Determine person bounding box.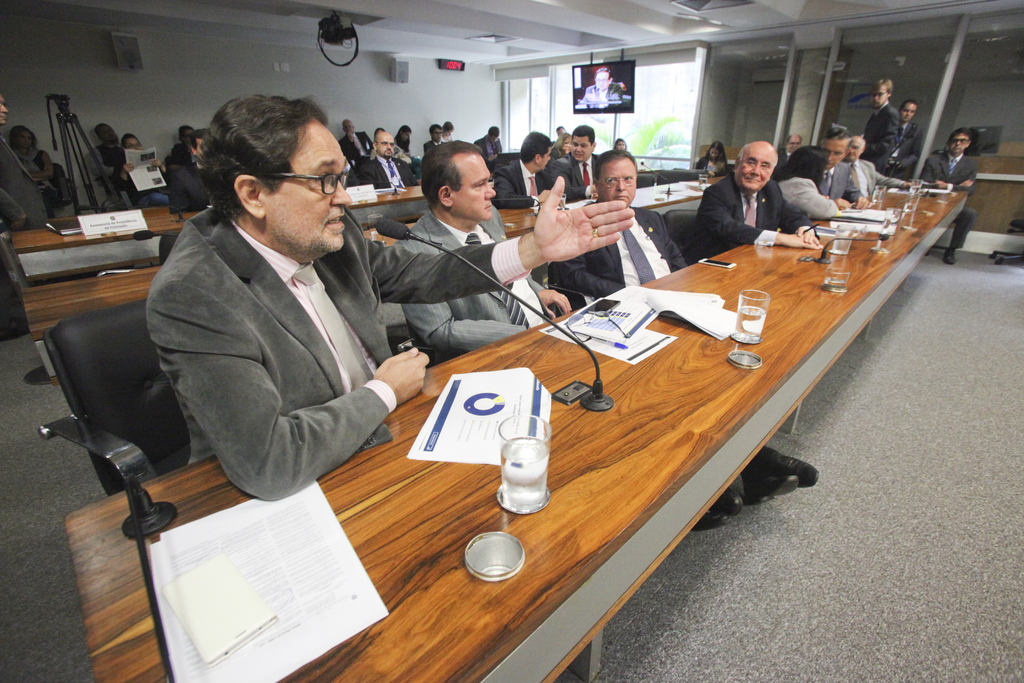
Determined: left=585, top=70, right=623, bottom=108.
